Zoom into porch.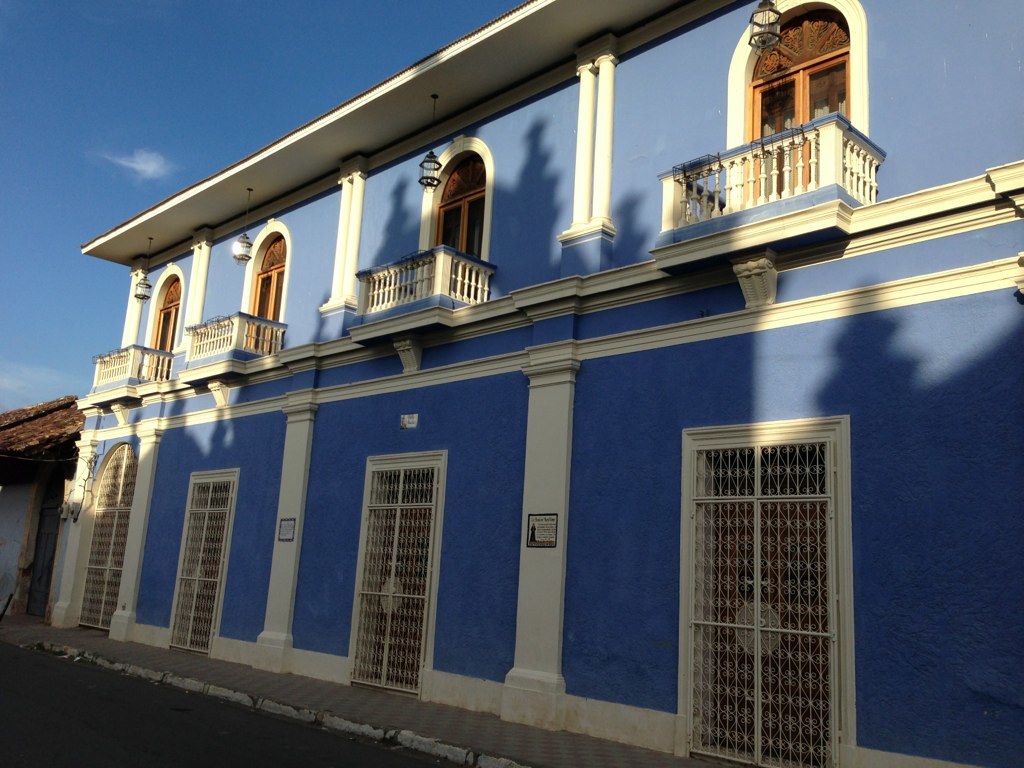
Zoom target: <box>674,116,897,248</box>.
